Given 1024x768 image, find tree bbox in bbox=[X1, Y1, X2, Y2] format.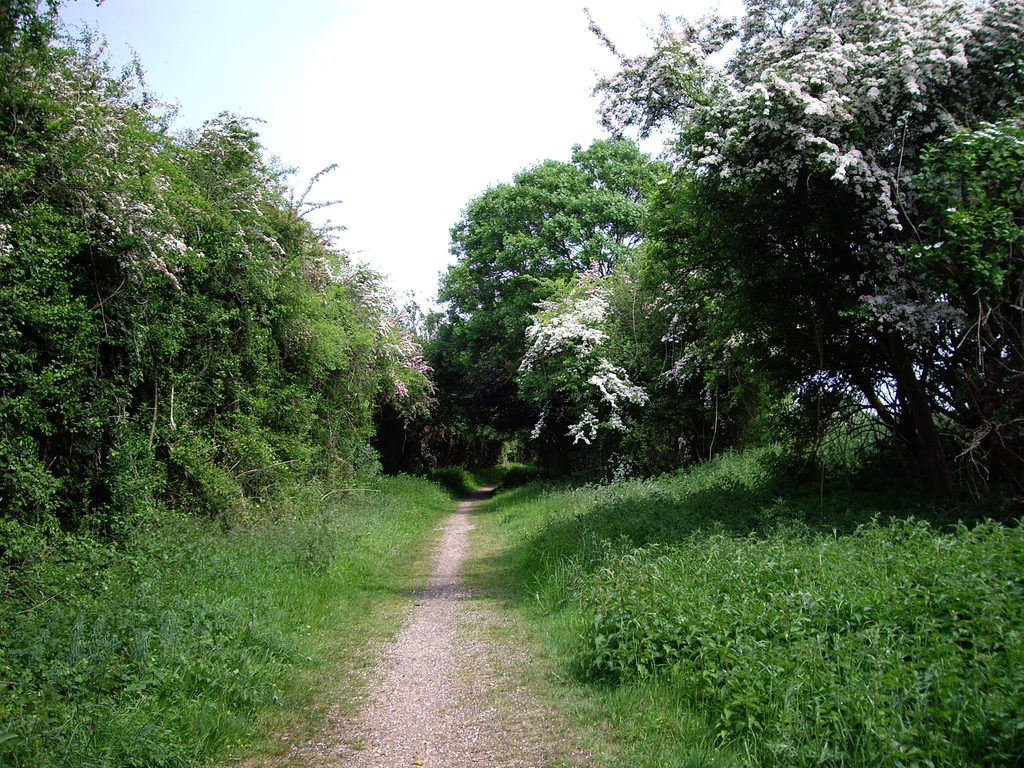
bbox=[439, 128, 698, 477].
